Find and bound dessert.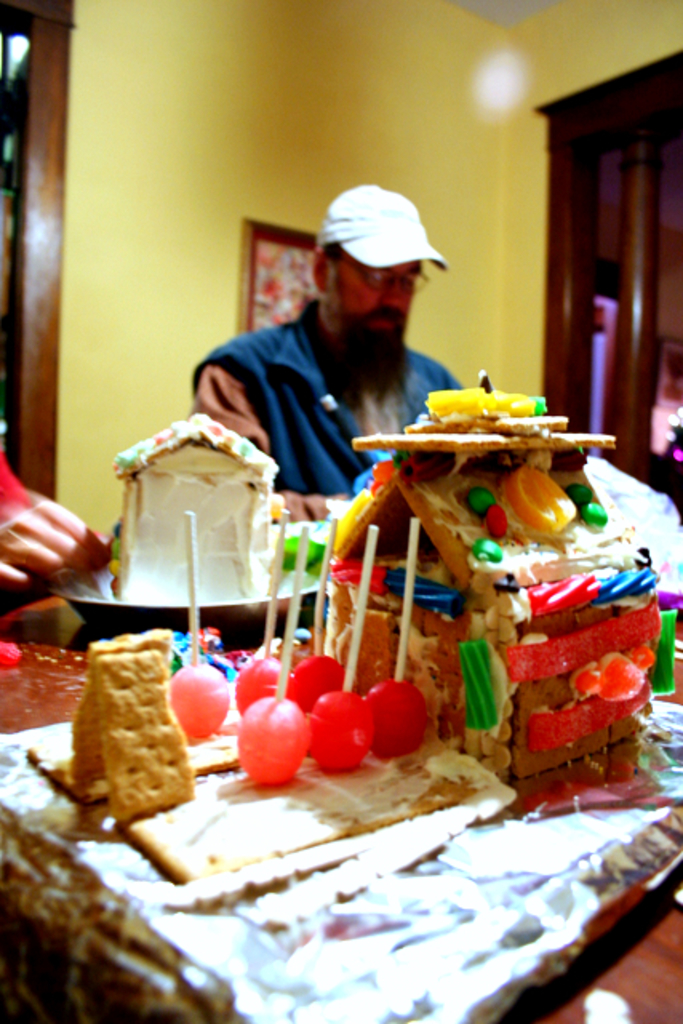
Bound: x1=365 y1=526 x2=429 y2=755.
